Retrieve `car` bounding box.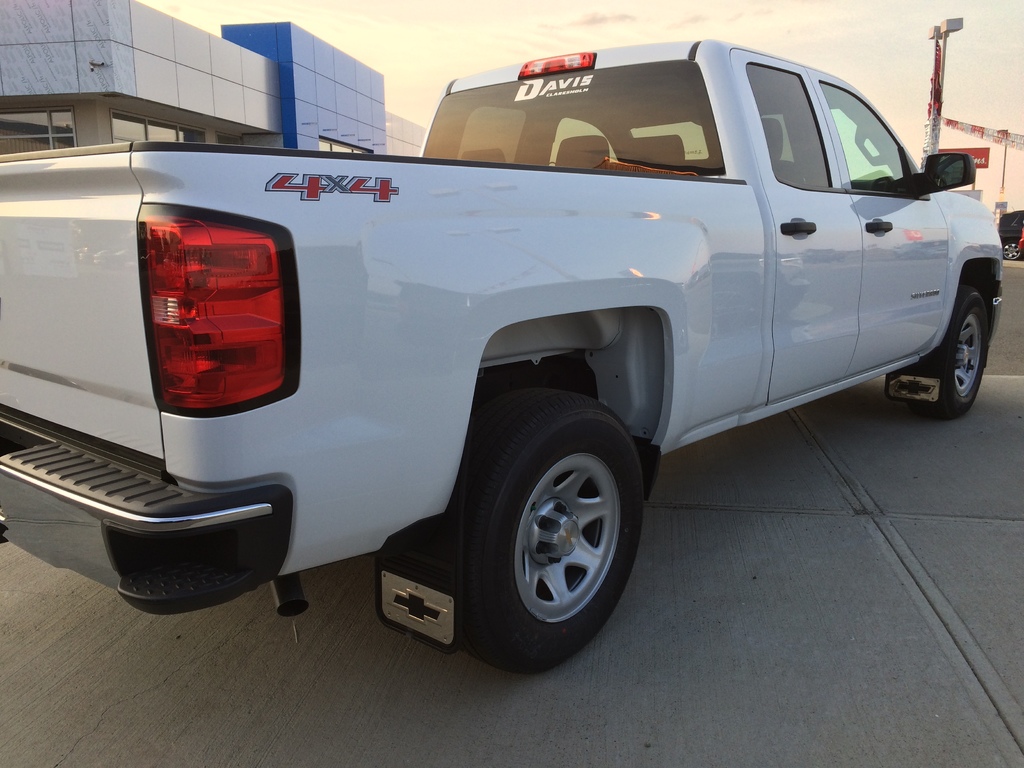
Bounding box: bbox=[6, 35, 1005, 668].
